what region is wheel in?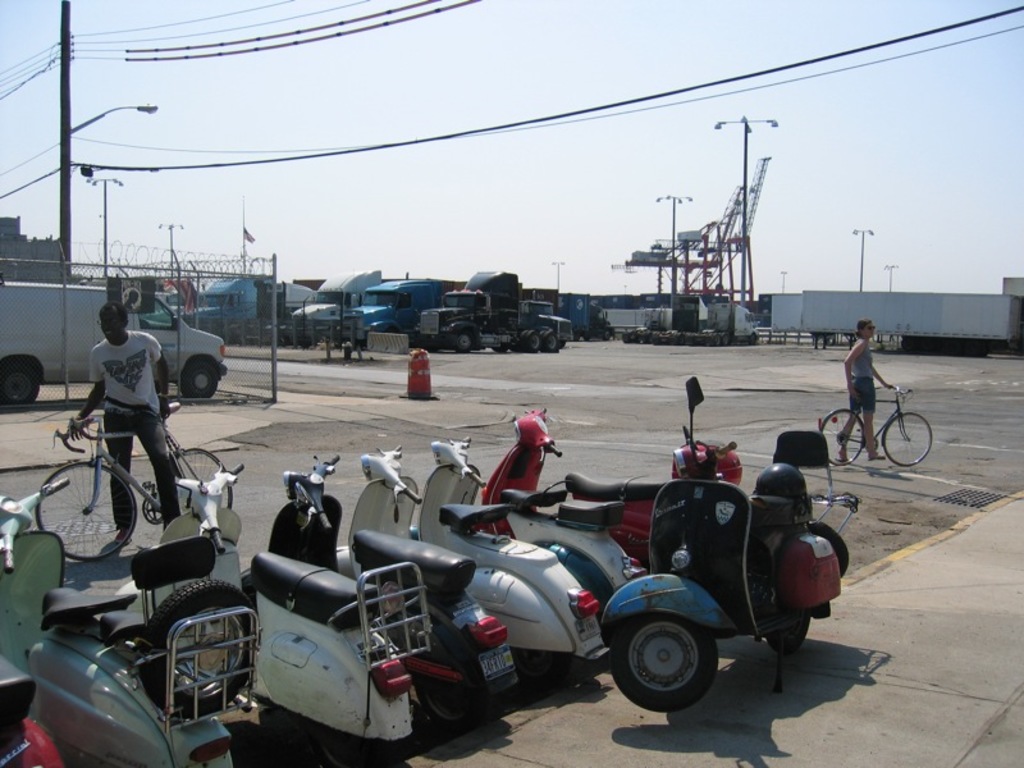
{"left": 136, "top": 585, "right": 257, "bottom": 705}.
